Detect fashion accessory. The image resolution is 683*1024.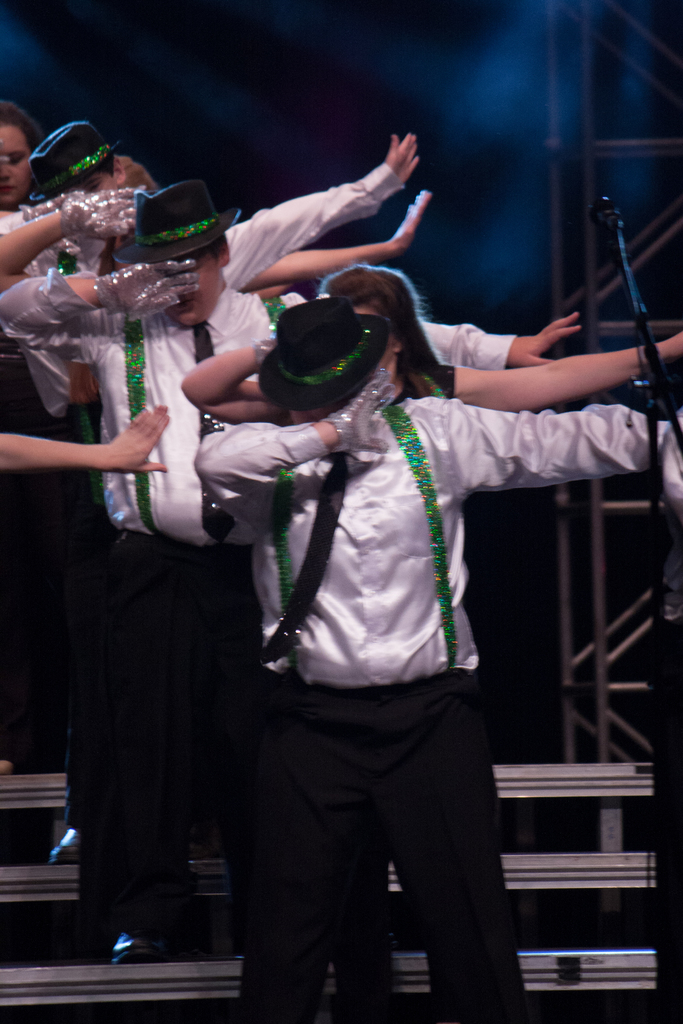
detection(19, 120, 129, 205).
